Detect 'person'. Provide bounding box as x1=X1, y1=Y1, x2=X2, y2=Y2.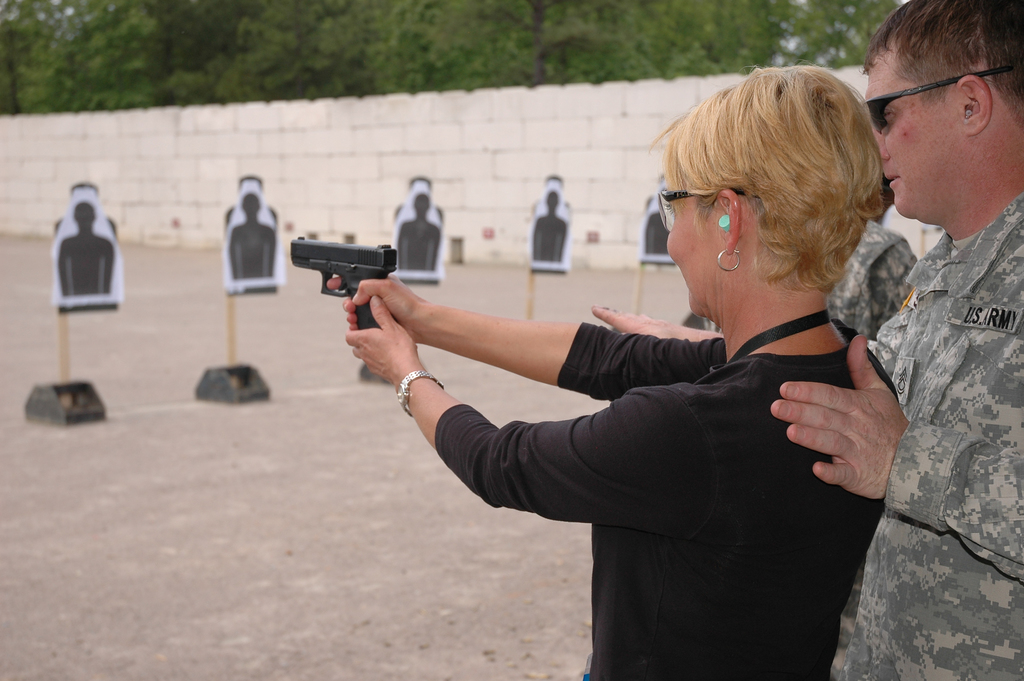
x1=578, y1=0, x2=1023, y2=680.
